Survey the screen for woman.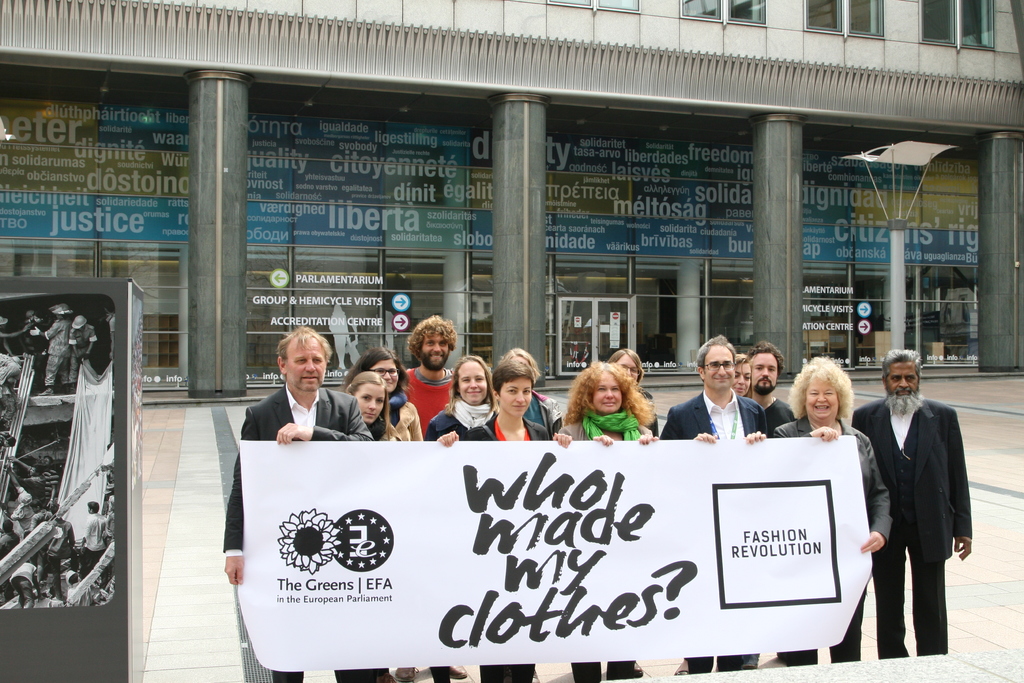
Survey found: Rect(600, 346, 671, 450).
